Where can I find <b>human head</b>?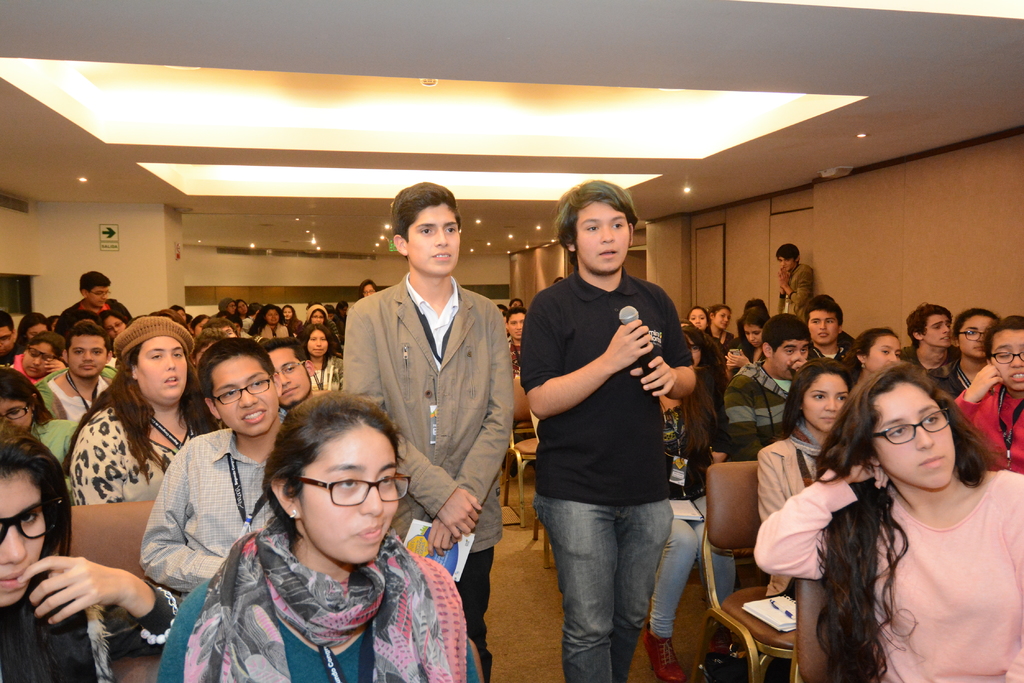
You can find it at 918,303,956,348.
